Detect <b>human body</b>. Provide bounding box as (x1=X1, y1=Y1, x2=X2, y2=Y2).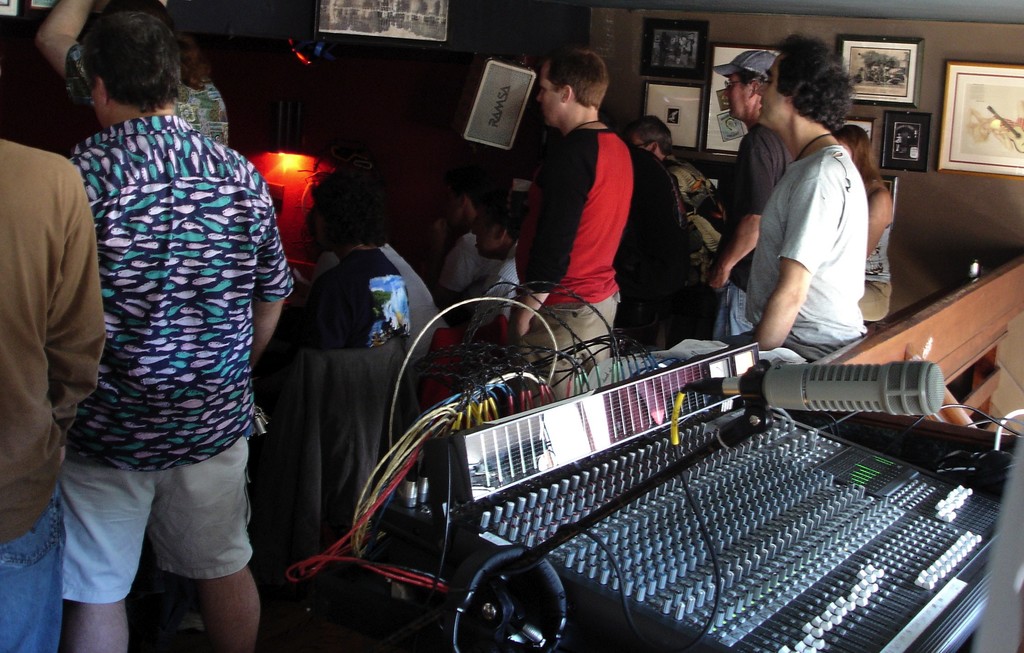
(x1=726, y1=60, x2=879, y2=357).
